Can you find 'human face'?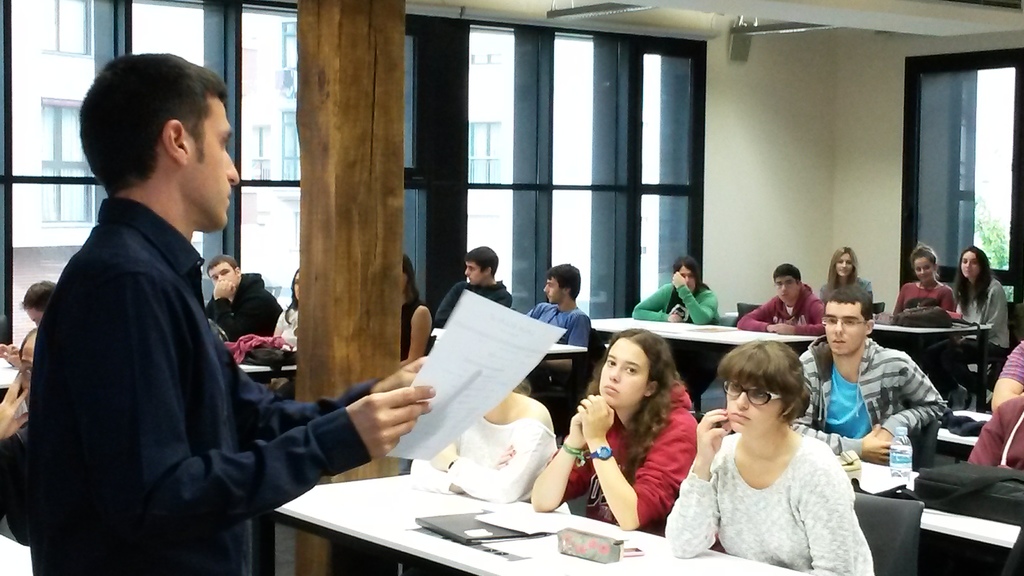
Yes, bounding box: 822/302/865/355.
